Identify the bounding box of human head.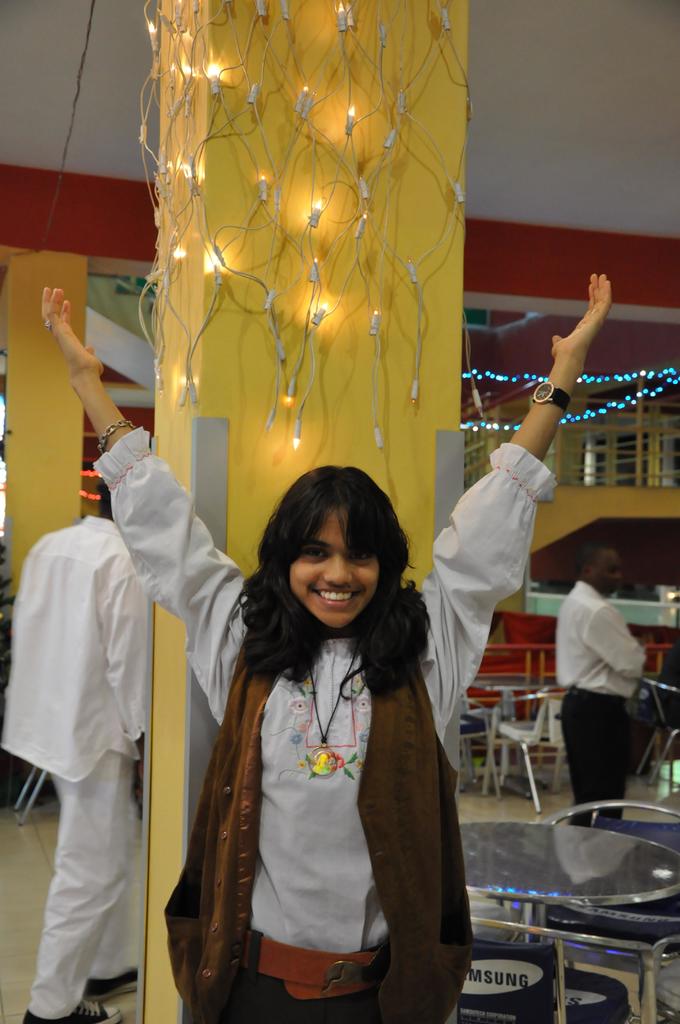
571:547:623:597.
